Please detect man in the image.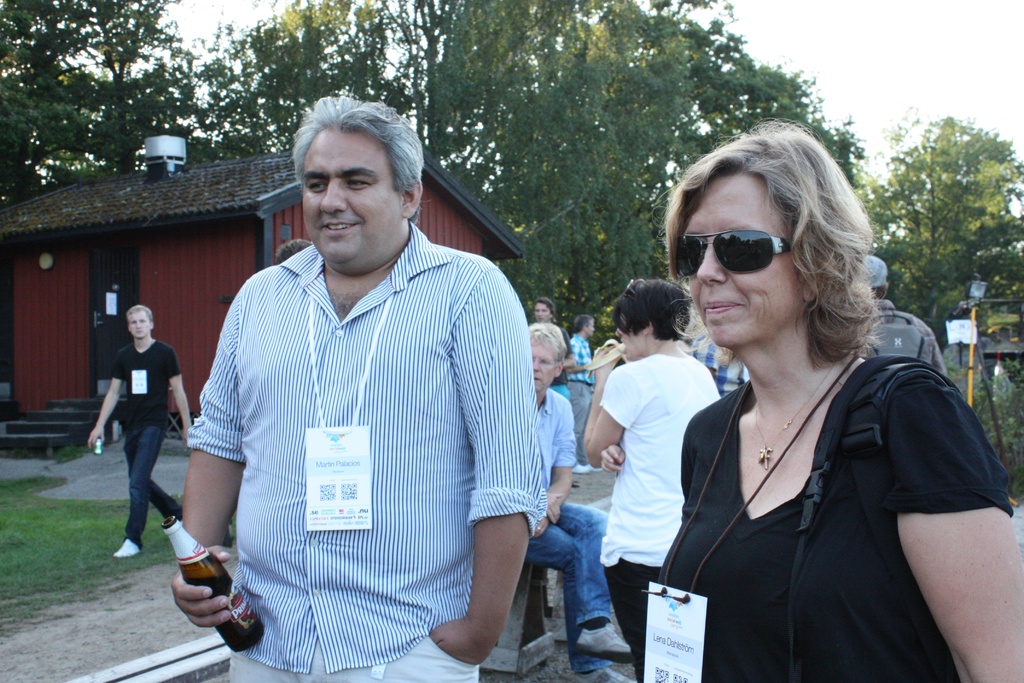
524/321/637/682.
